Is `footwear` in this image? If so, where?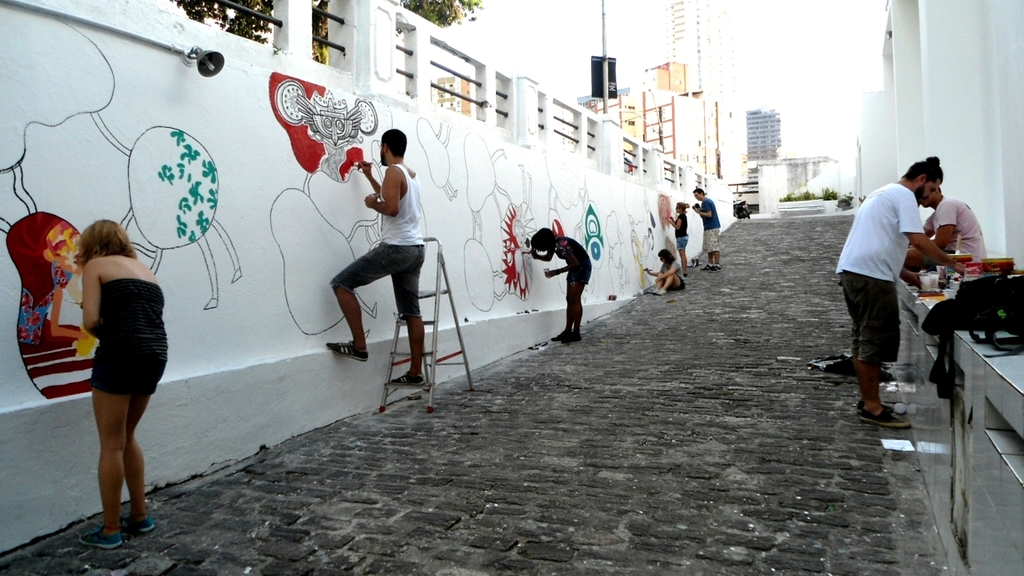
Yes, at [564,334,582,342].
